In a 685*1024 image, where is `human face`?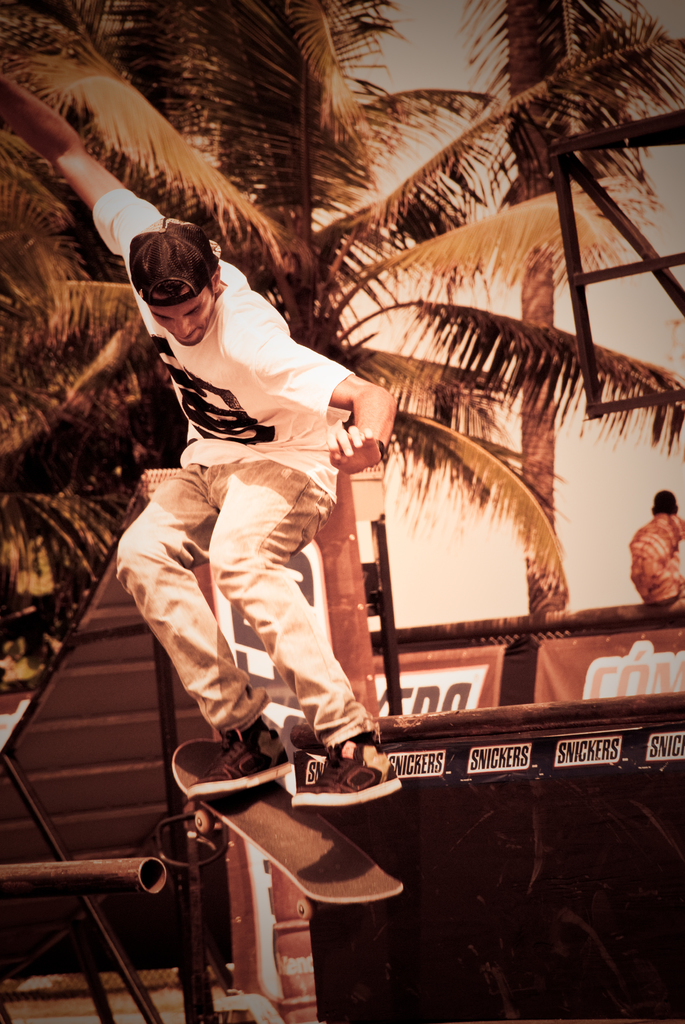
<box>153,286,210,346</box>.
